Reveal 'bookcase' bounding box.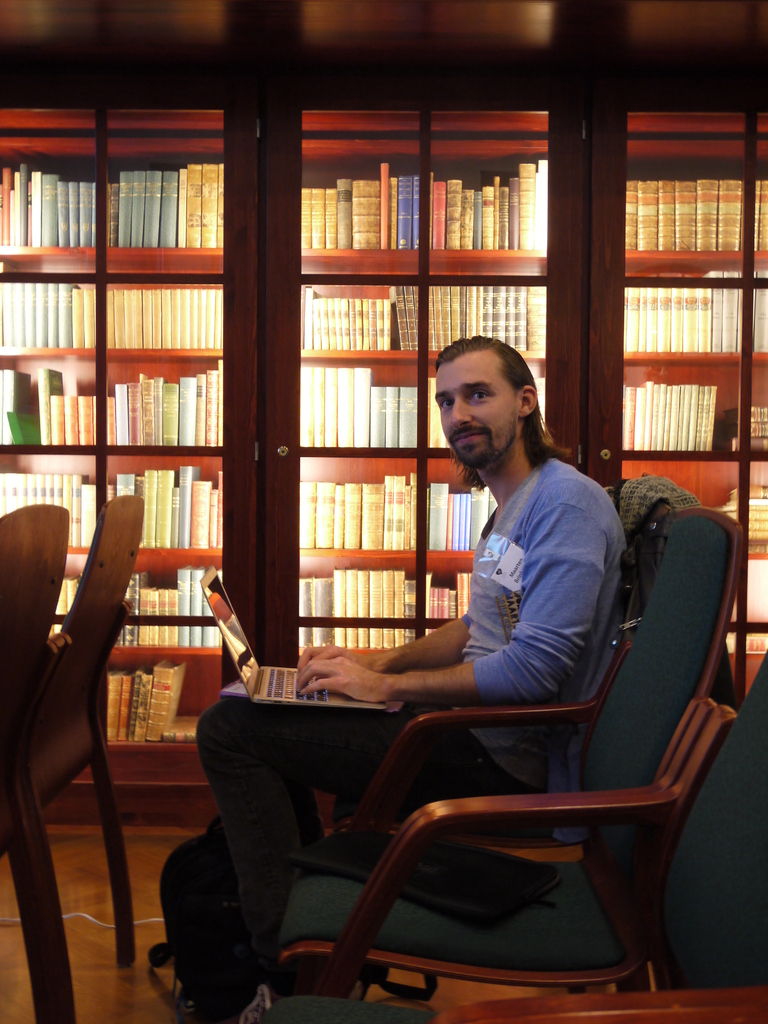
Revealed: select_region(0, 78, 255, 825).
